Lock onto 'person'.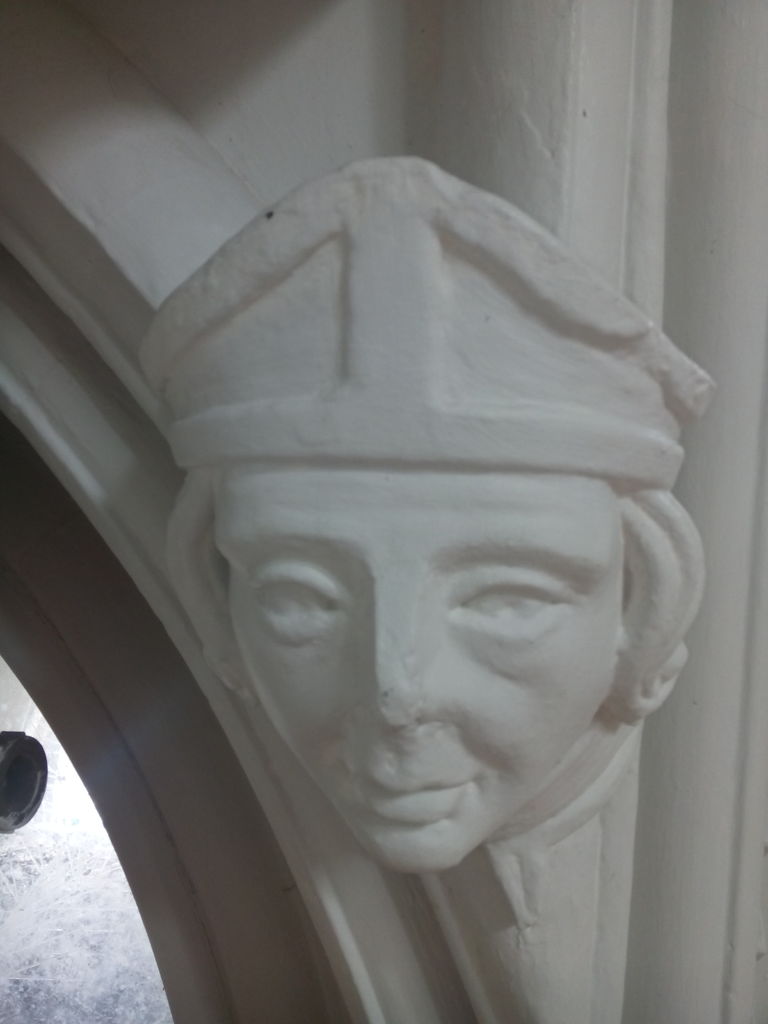
Locked: 126, 134, 728, 886.
